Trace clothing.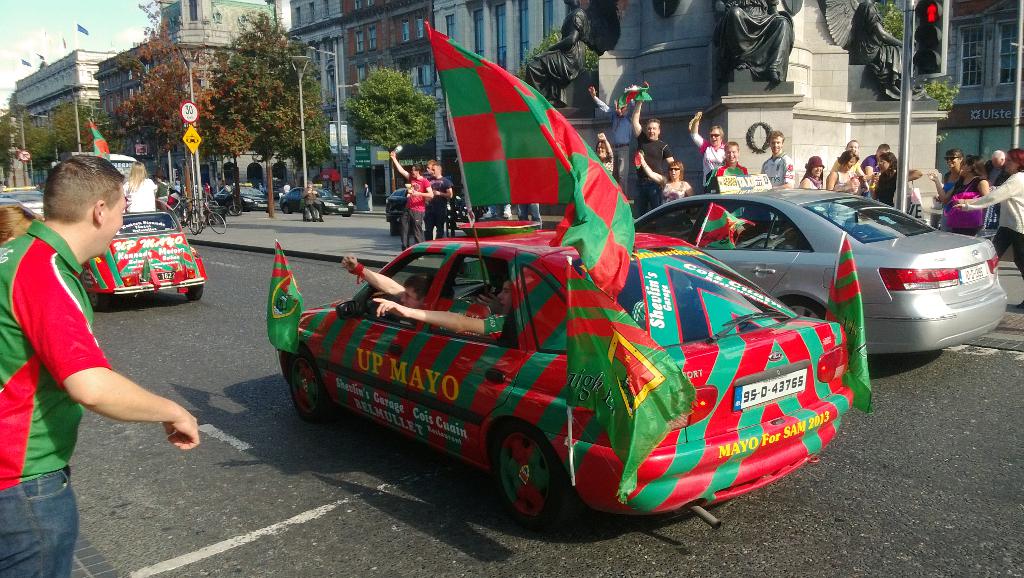
Traced to [399, 174, 429, 250].
